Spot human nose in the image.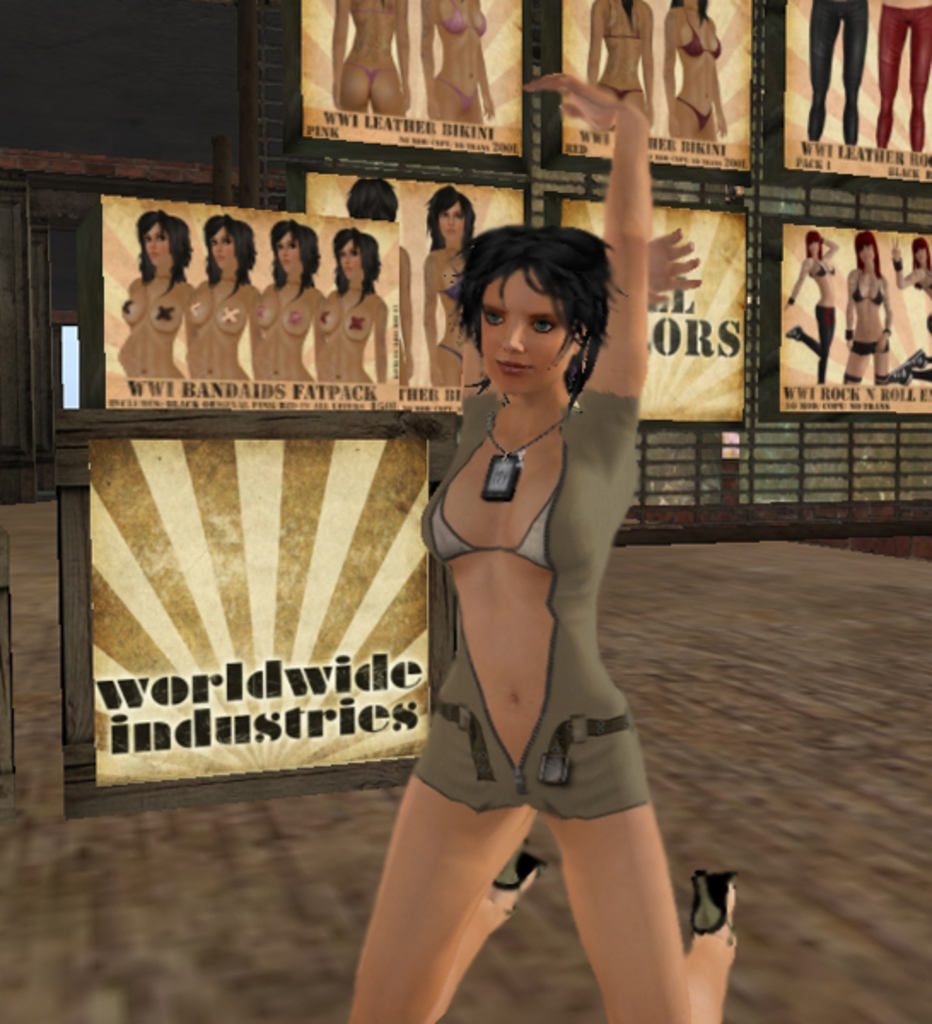
human nose found at 213 242 220 249.
